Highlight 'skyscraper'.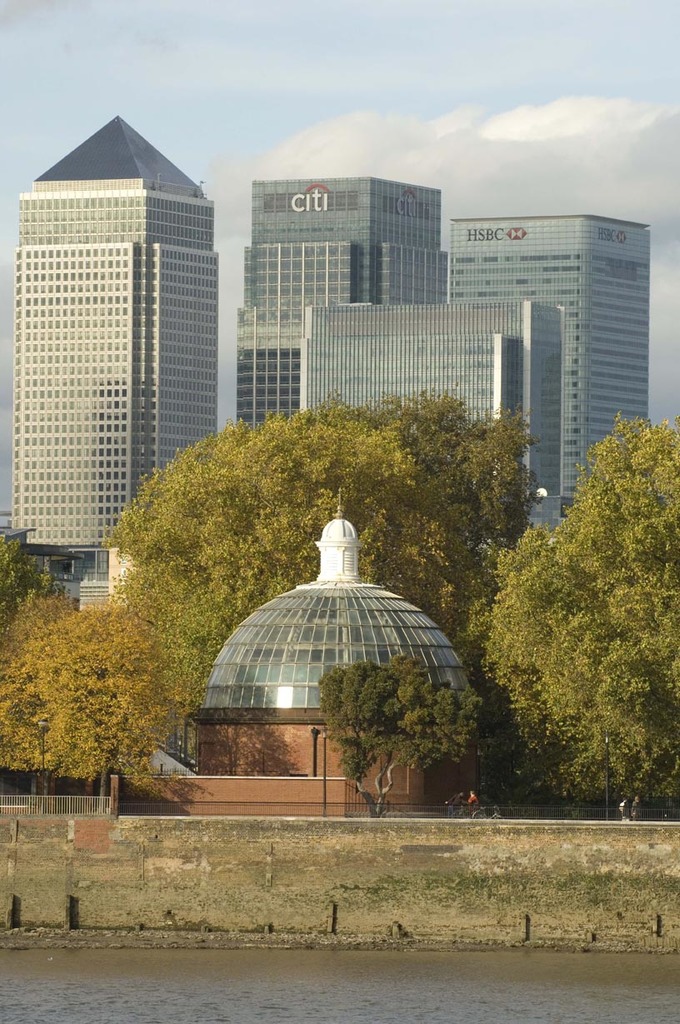
Highlighted region: bbox(11, 112, 215, 608).
